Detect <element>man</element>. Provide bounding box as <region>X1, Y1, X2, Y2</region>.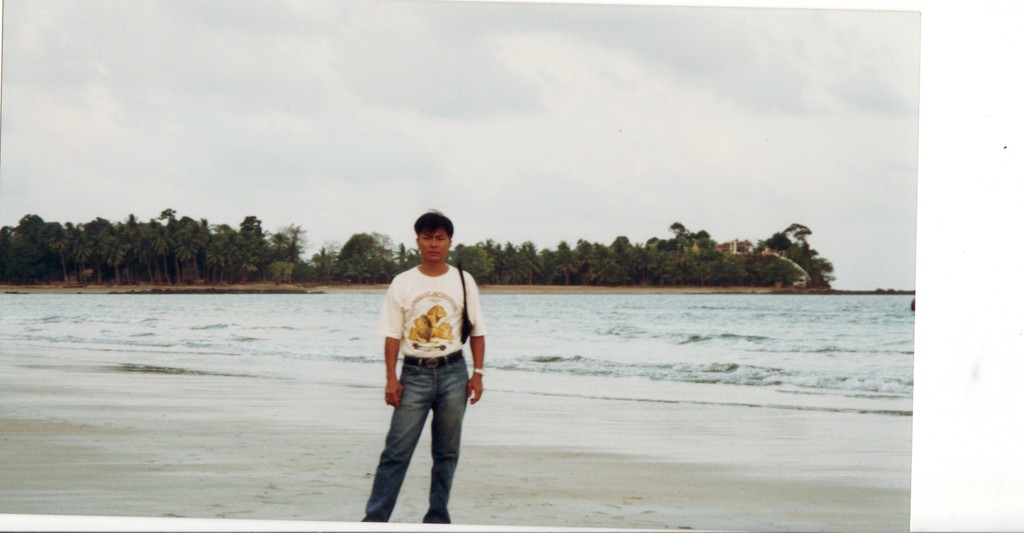
<region>362, 214, 488, 519</region>.
